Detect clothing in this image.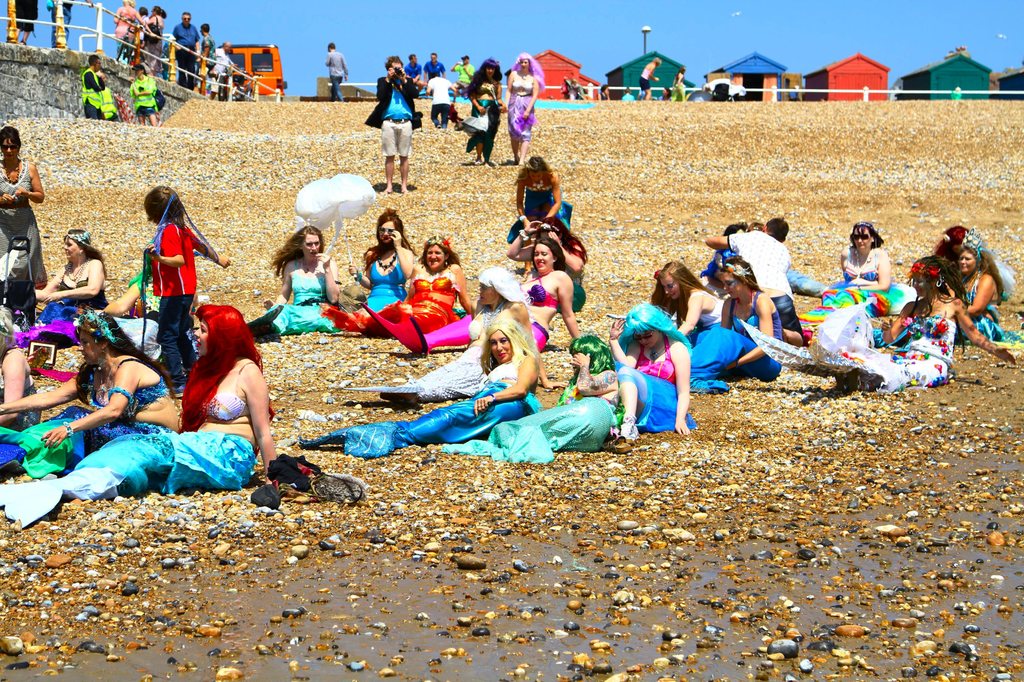
Detection: 0, 354, 177, 475.
